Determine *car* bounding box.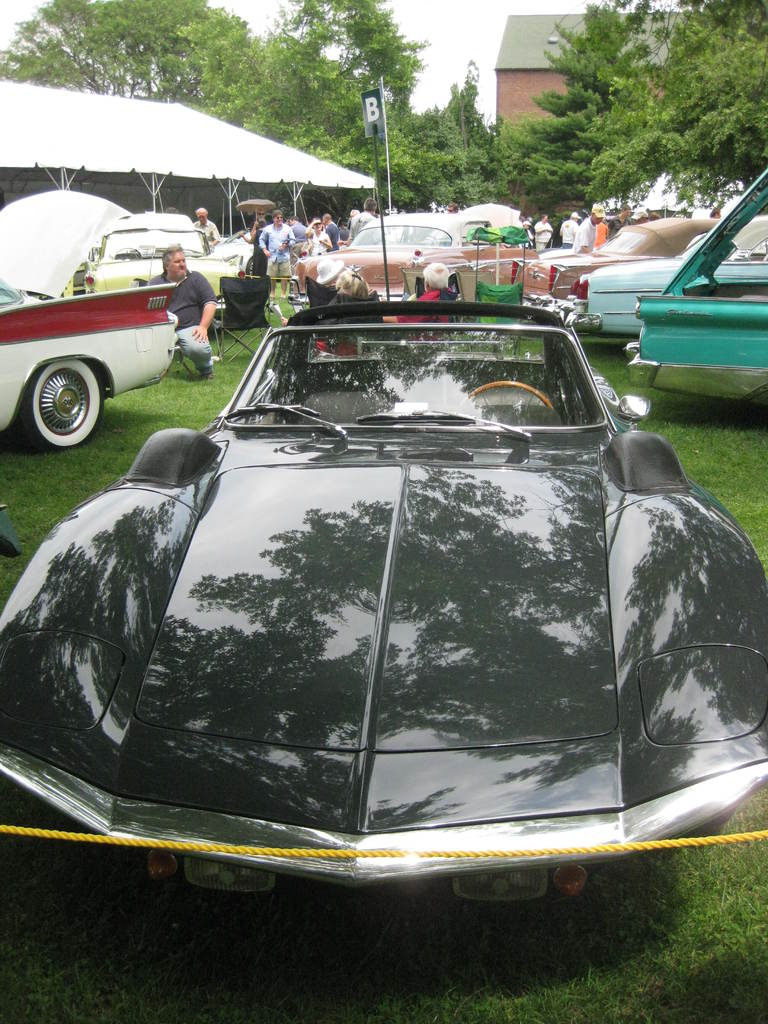
Determined: left=0, top=188, right=184, bottom=456.
